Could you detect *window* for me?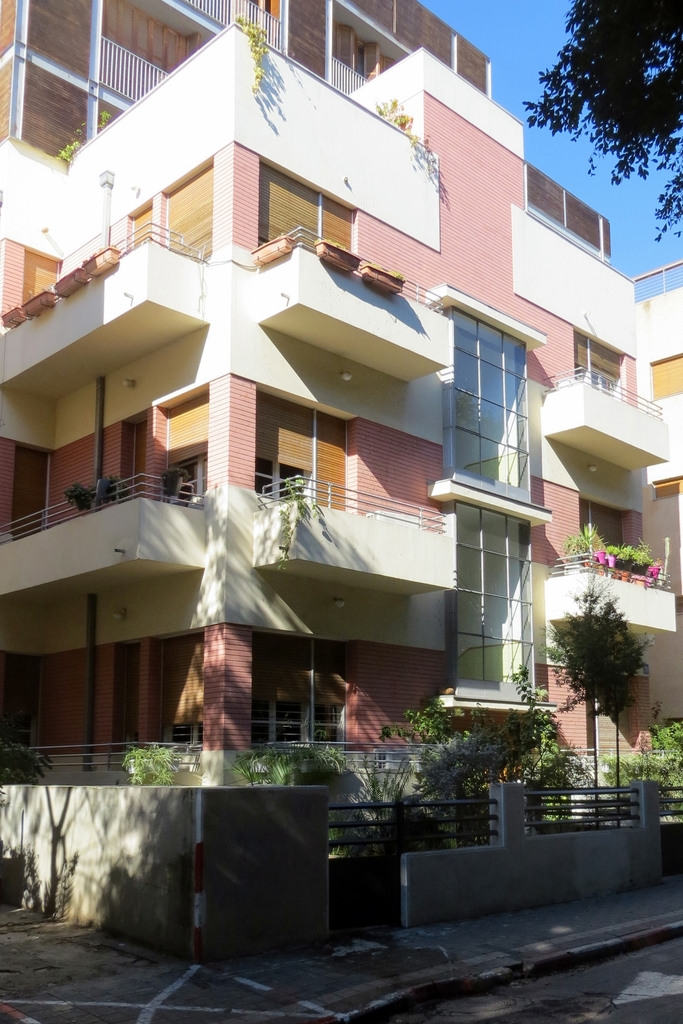
Detection result: region(250, 628, 351, 746).
